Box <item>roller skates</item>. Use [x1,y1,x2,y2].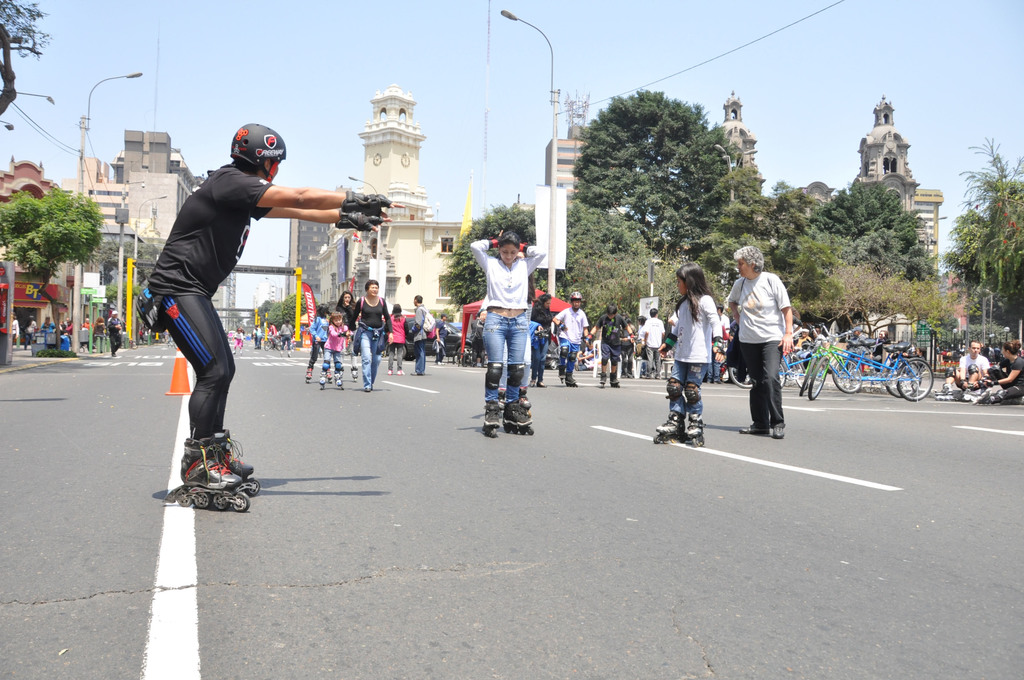
[348,364,356,380].
